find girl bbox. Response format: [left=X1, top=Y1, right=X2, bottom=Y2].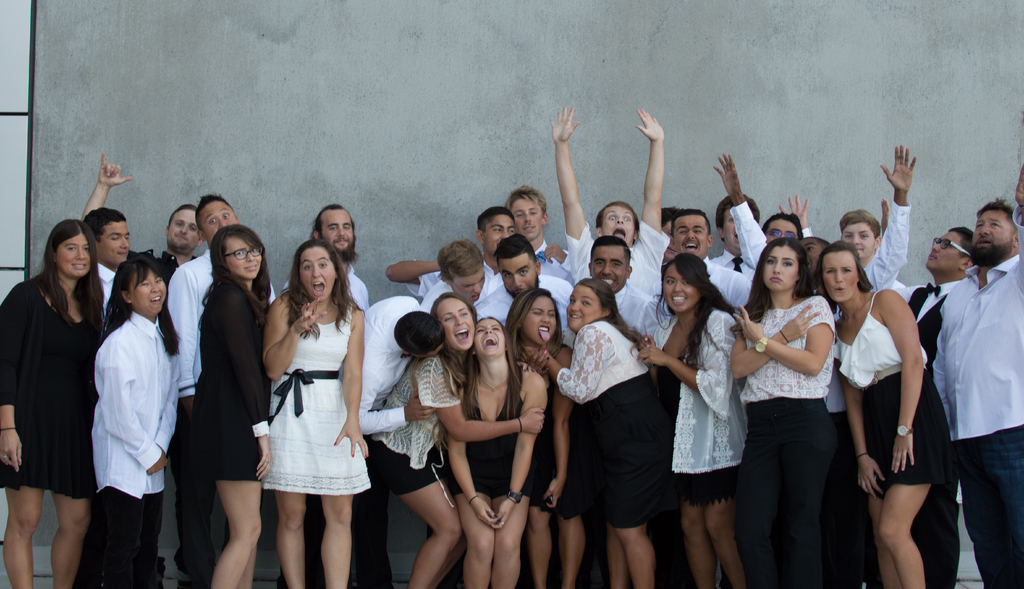
[left=634, top=252, right=742, bottom=579].
